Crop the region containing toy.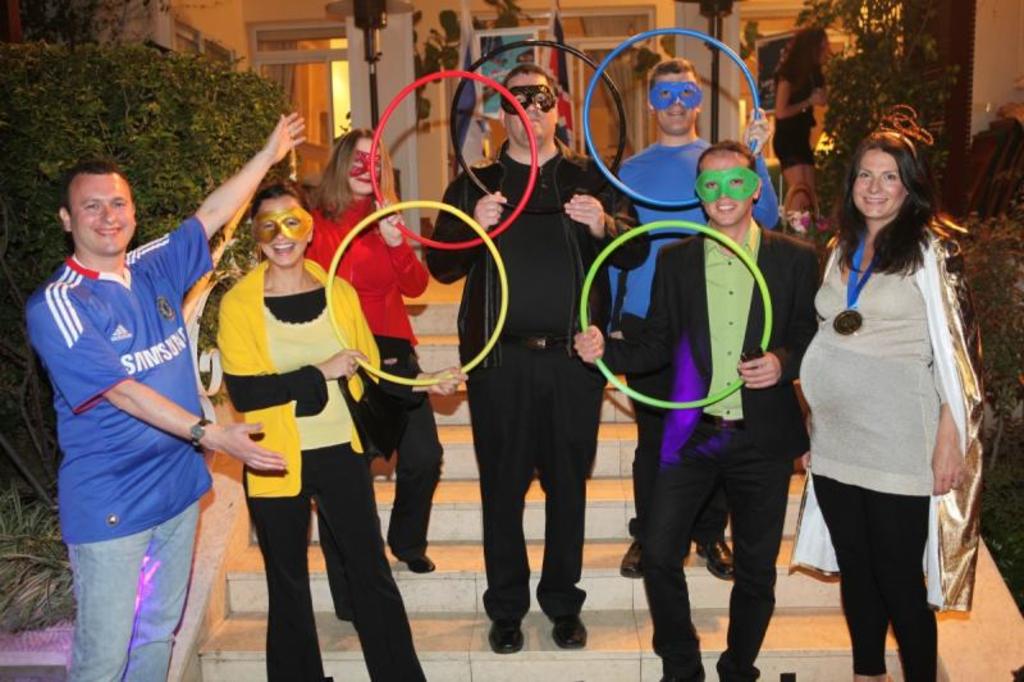
Crop region: [left=324, top=201, right=509, bottom=386].
